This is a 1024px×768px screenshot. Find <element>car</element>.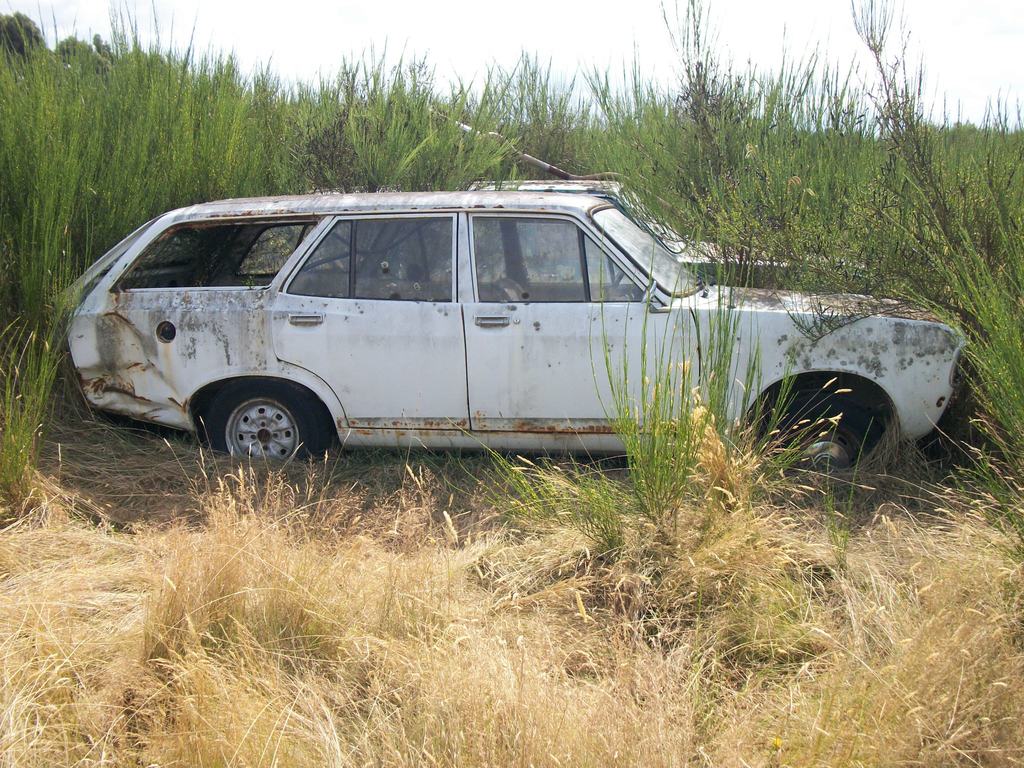
Bounding box: box(53, 188, 963, 498).
